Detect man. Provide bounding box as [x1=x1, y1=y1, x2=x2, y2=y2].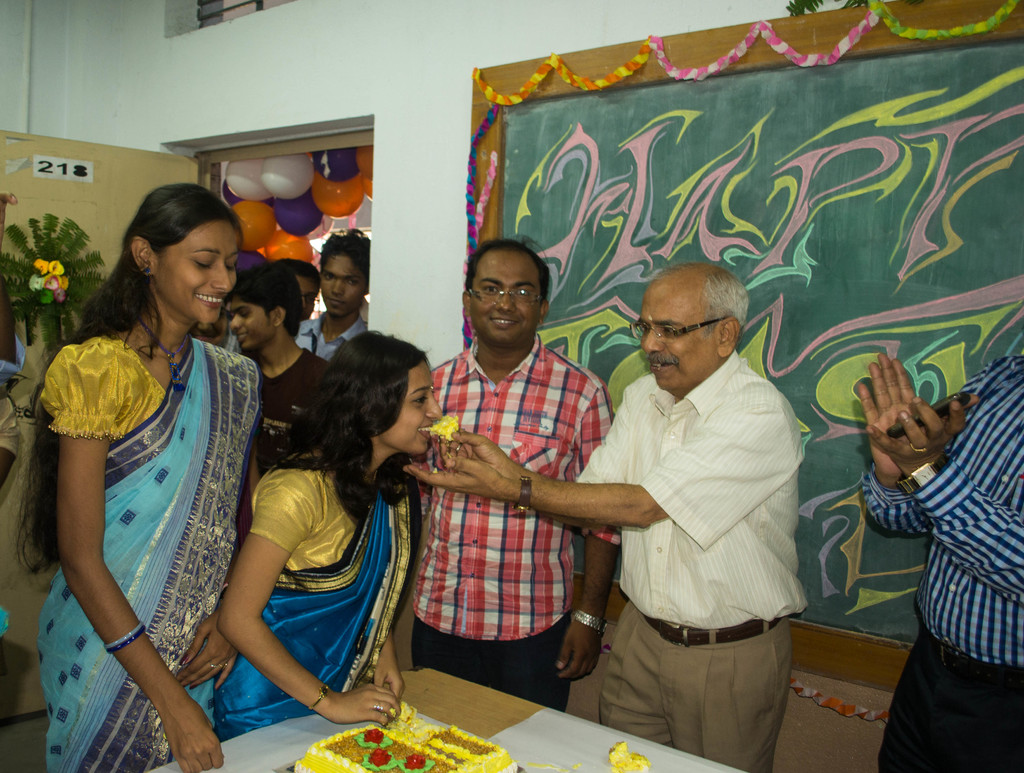
[x1=278, y1=257, x2=325, y2=320].
